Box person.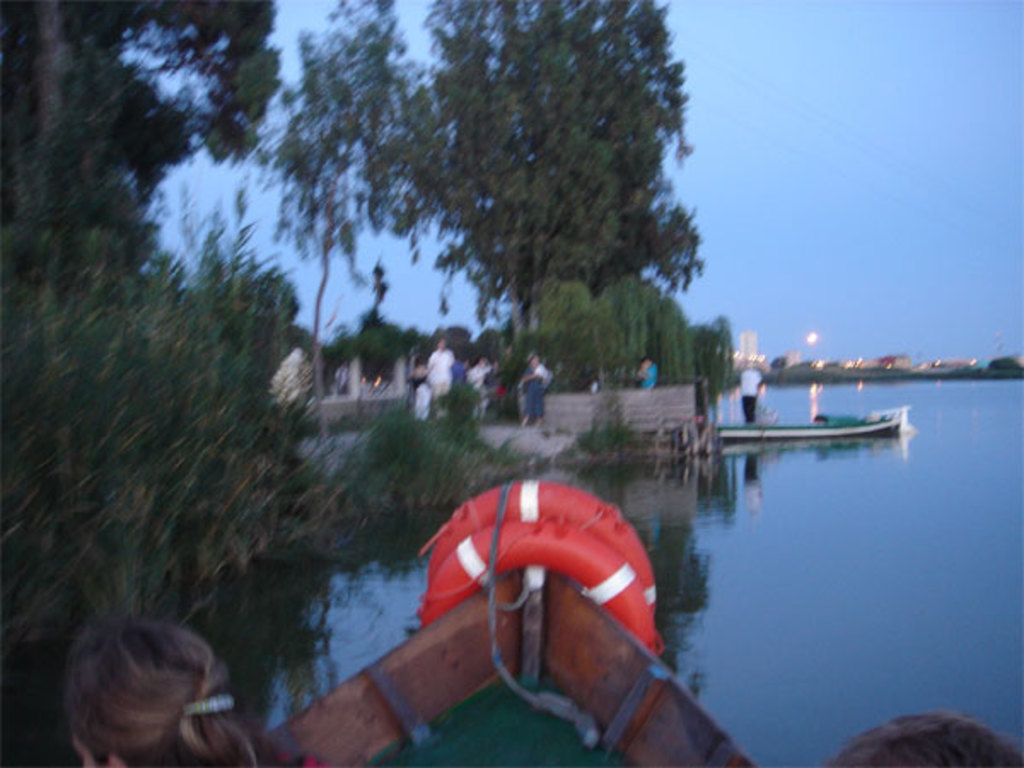
[633, 355, 657, 387].
